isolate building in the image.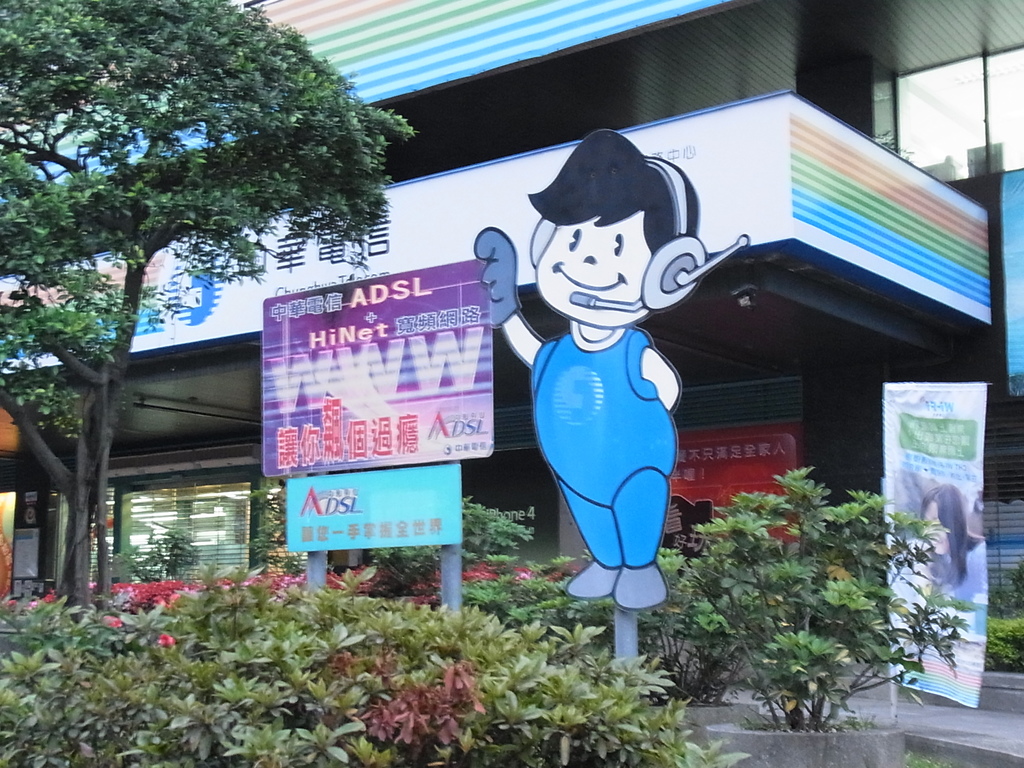
Isolated region: (x1=0, y1=0, x2=1023, y2=651).
